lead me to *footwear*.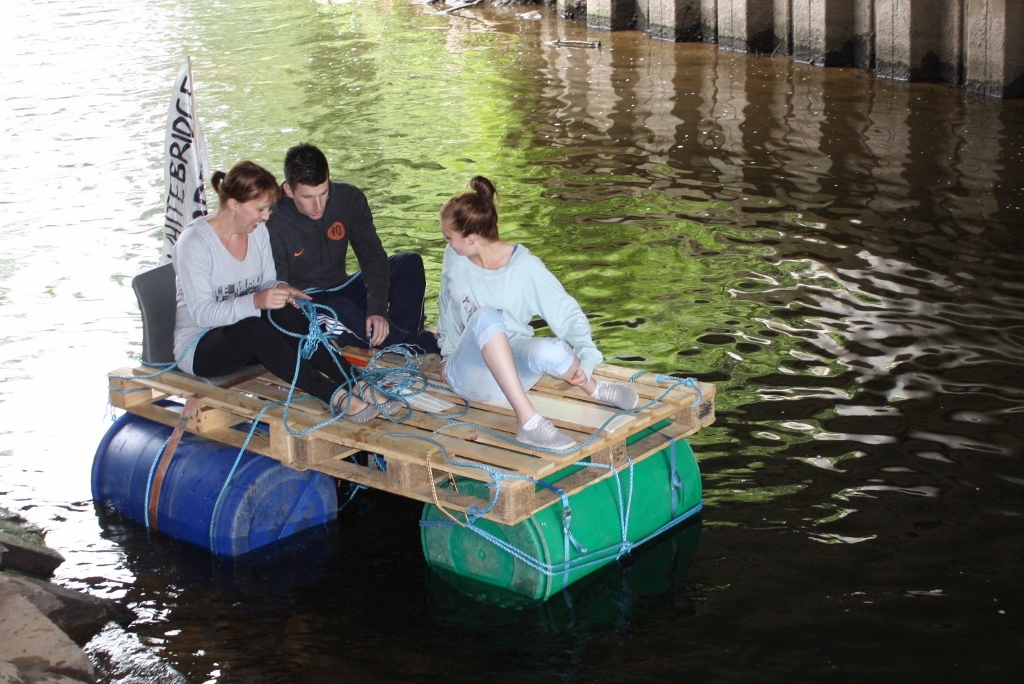
Lead to [356,379,400,412].
